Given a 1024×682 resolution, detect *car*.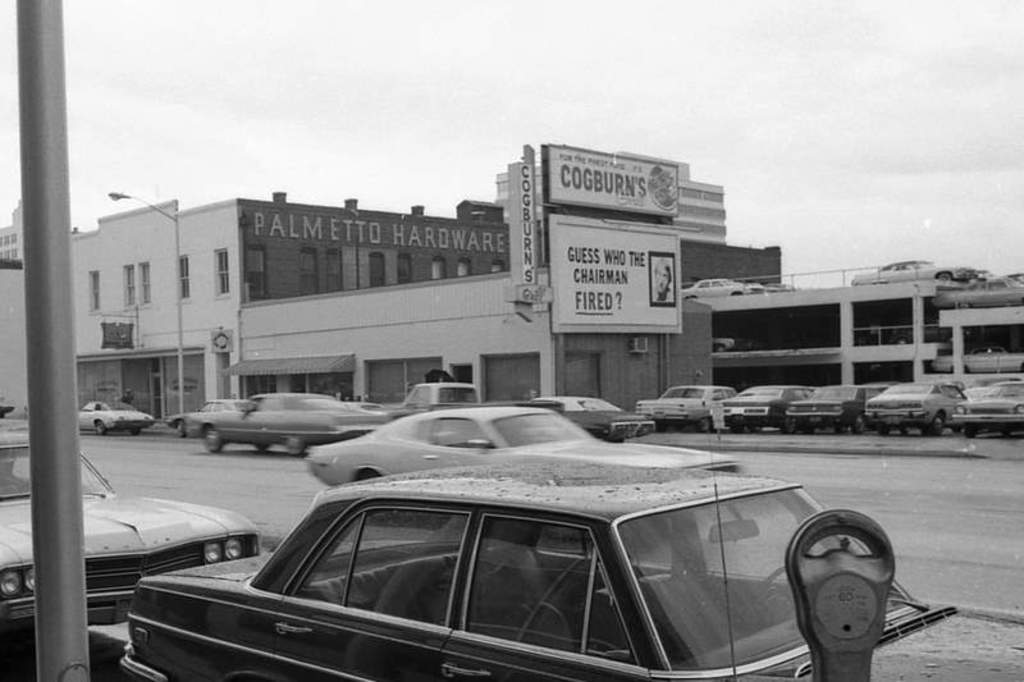
152:461:882:681.
